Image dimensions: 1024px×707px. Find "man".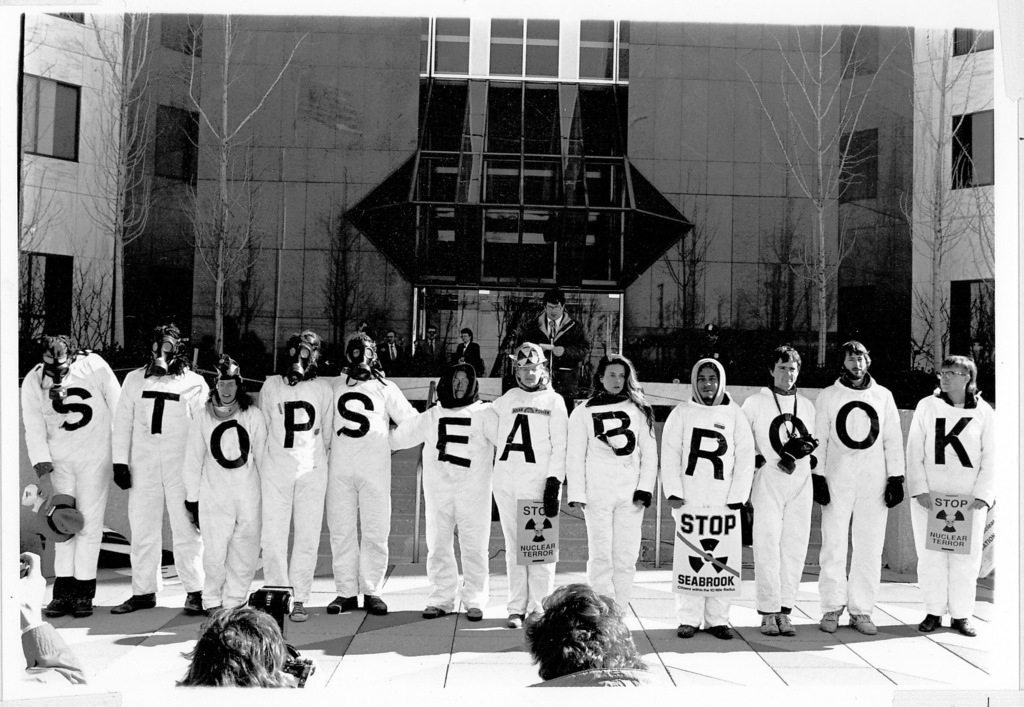
506/289/591/422.
